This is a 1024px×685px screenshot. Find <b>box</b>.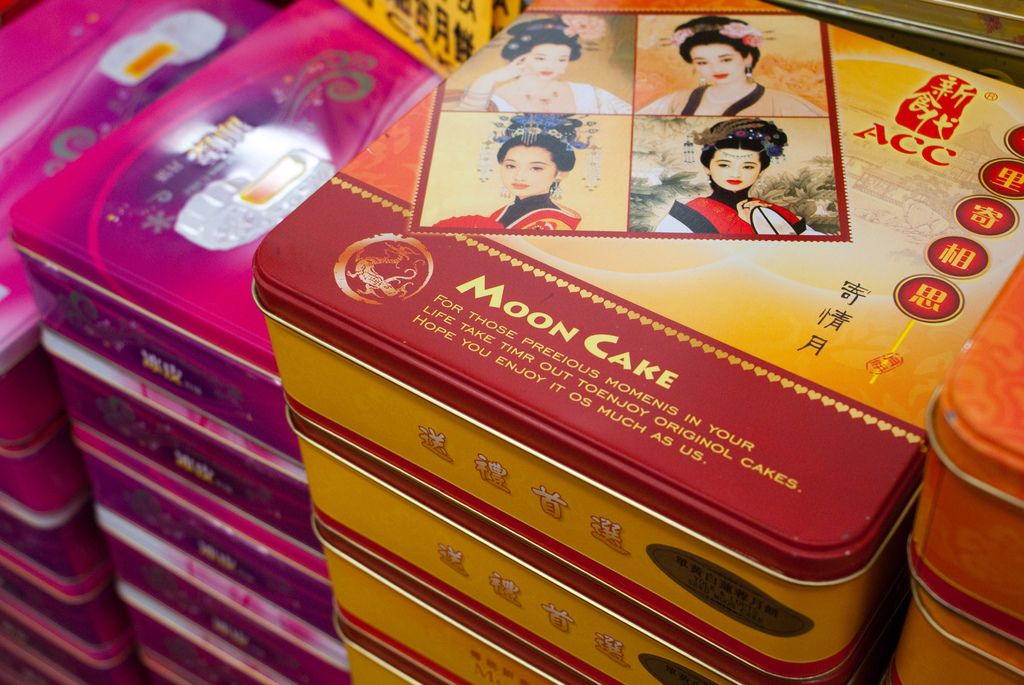
Bounding box: {"x1": 902, "y1": 260, "x2": 1023, "y2": 645}.
